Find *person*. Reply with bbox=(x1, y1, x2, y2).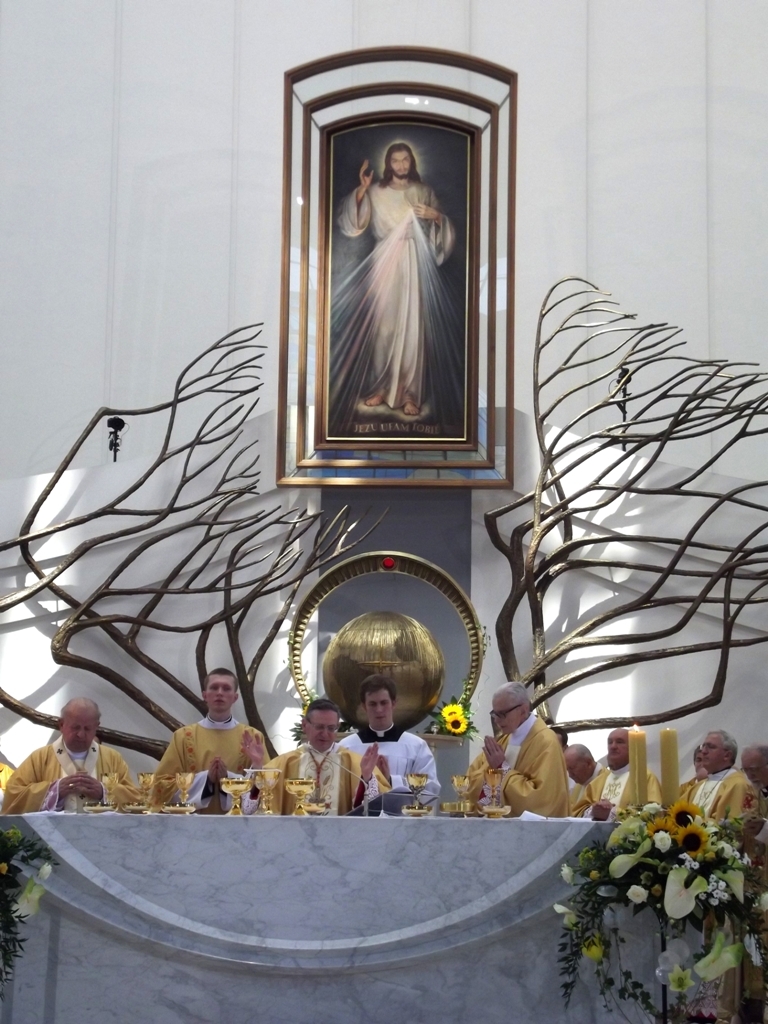
bbox=(158, 666, 273, 811).
